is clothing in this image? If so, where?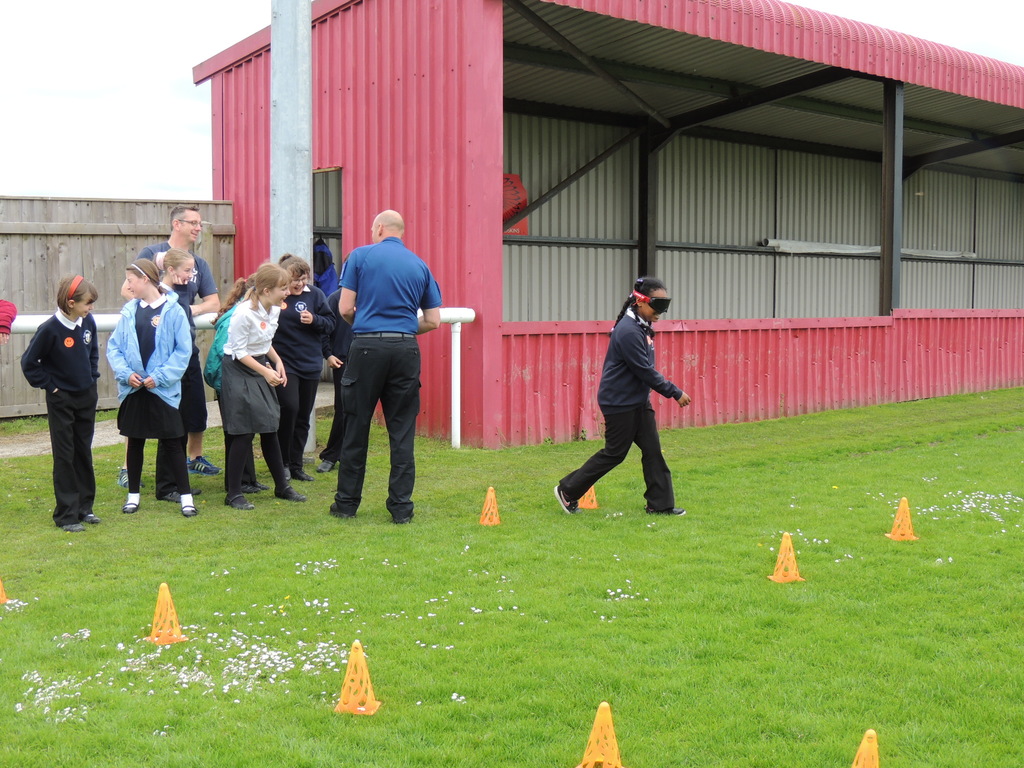
Yes, at pyautogui.locateOnScreen(103, 281, 193, 497).
